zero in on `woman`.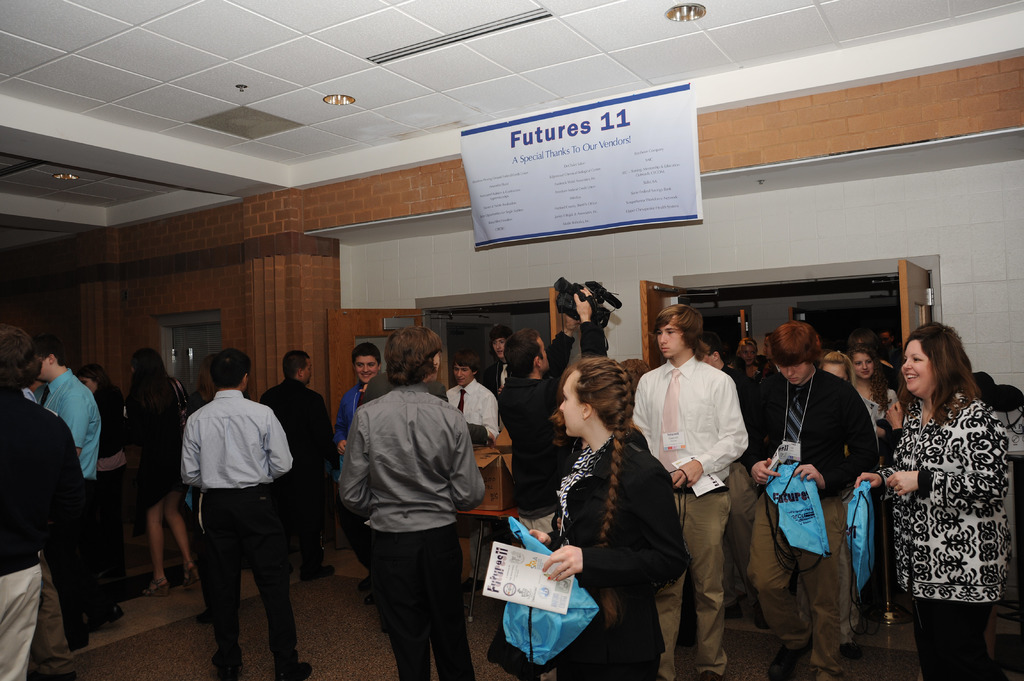
Zeroed in: <box>529,359,690,680</box>.
